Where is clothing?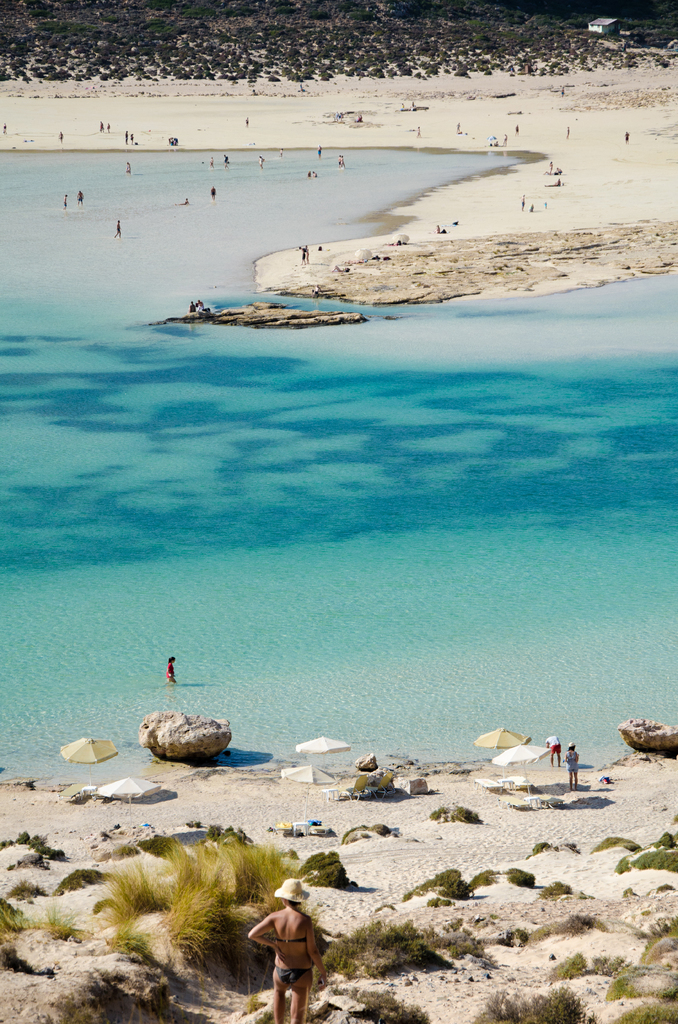
left=396, top=100, right=408, bottom=115.
